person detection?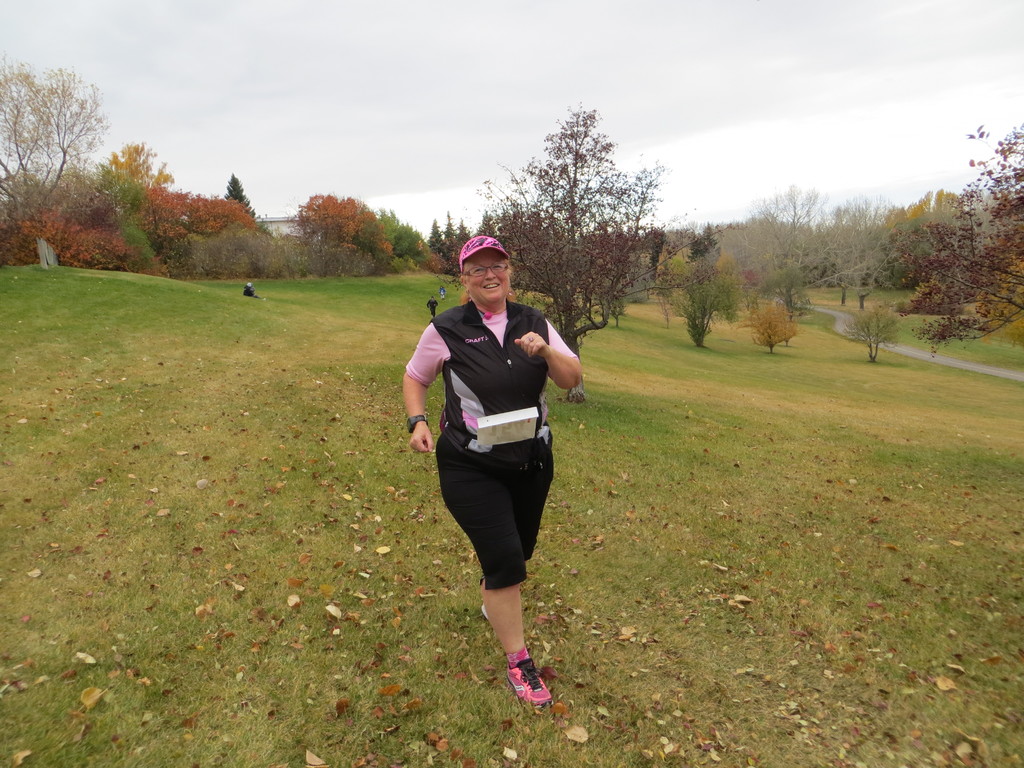
<box>439,284,445,303</box>
